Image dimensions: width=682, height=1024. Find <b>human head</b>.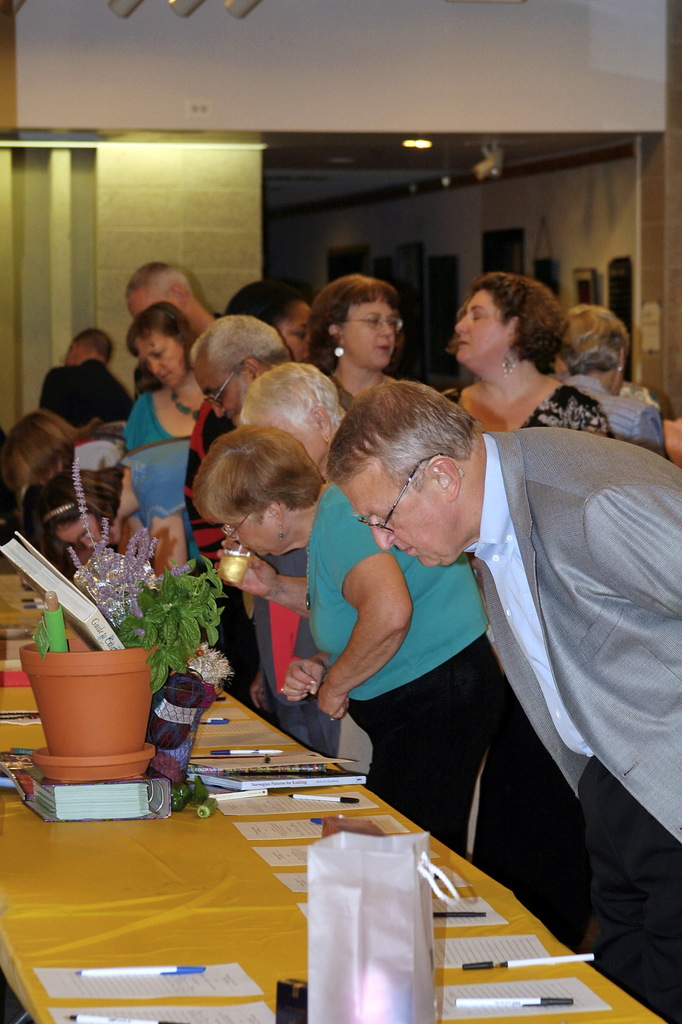
(316,273,396,370).
